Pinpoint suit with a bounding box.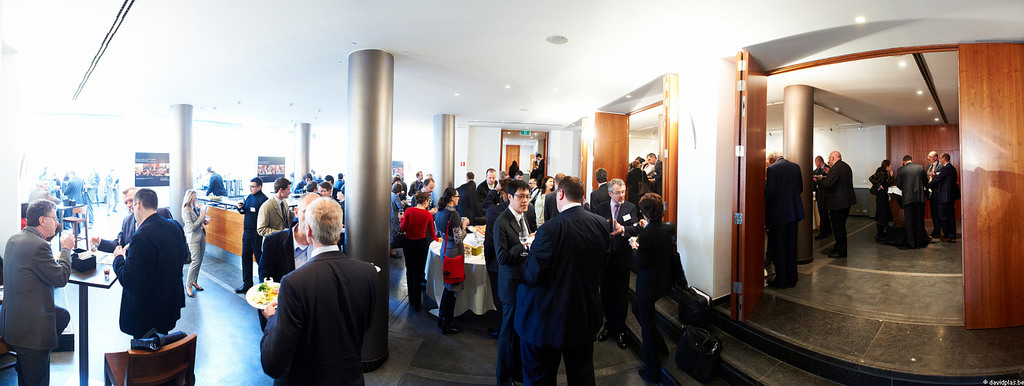
bbox(92, 215, 171, 258).
